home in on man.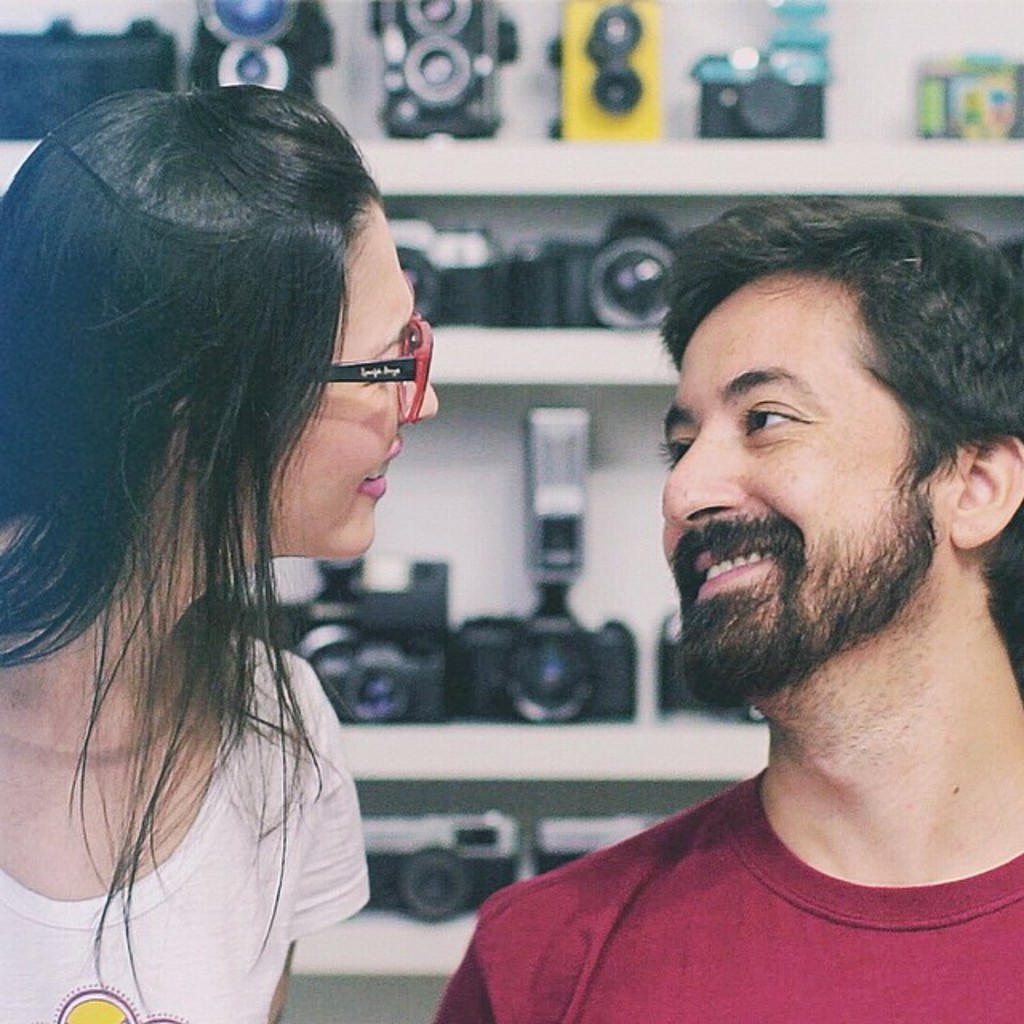
Homed in at <region>427, 187, 1022, 1022</region>.
